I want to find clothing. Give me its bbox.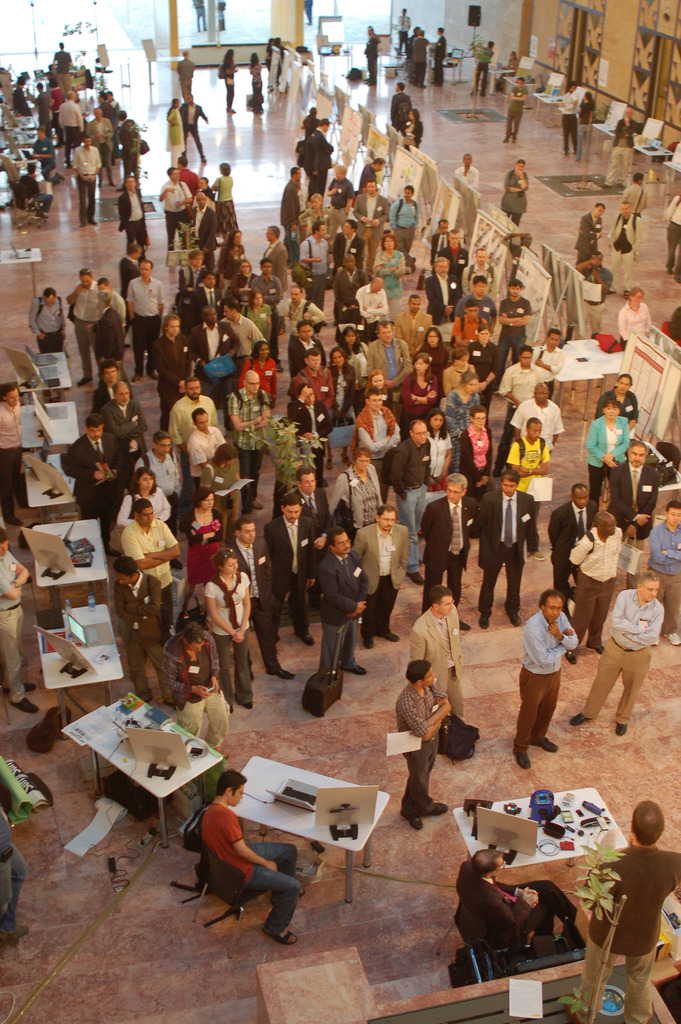
bbox=[456, 162, 479, 195].
